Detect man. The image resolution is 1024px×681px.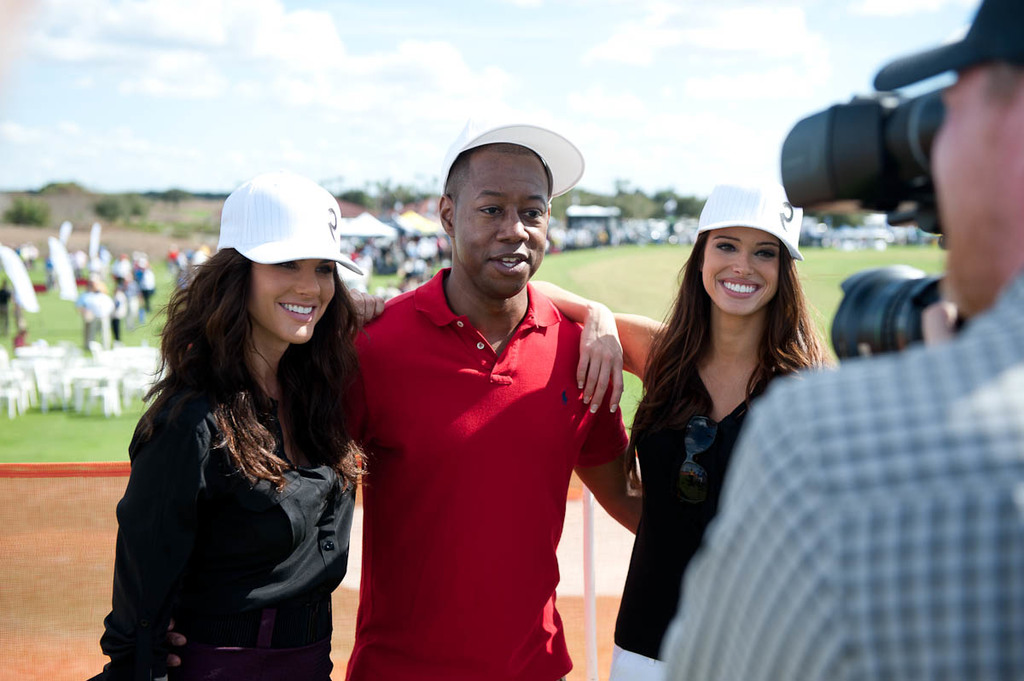
bbox=(664, 0, 1023, 680).
